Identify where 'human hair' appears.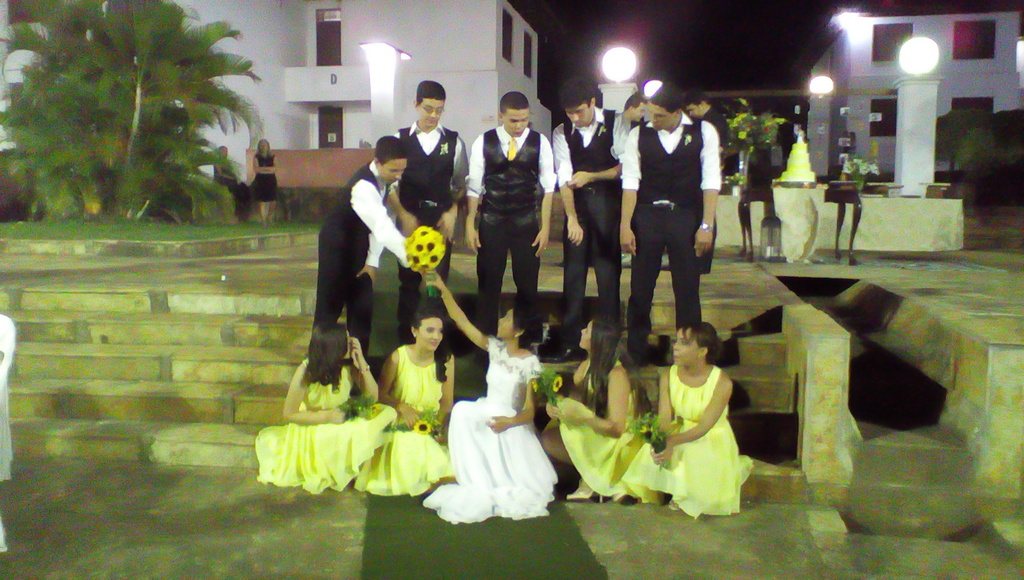
Appears at detection(617, 84, 647, 105).
